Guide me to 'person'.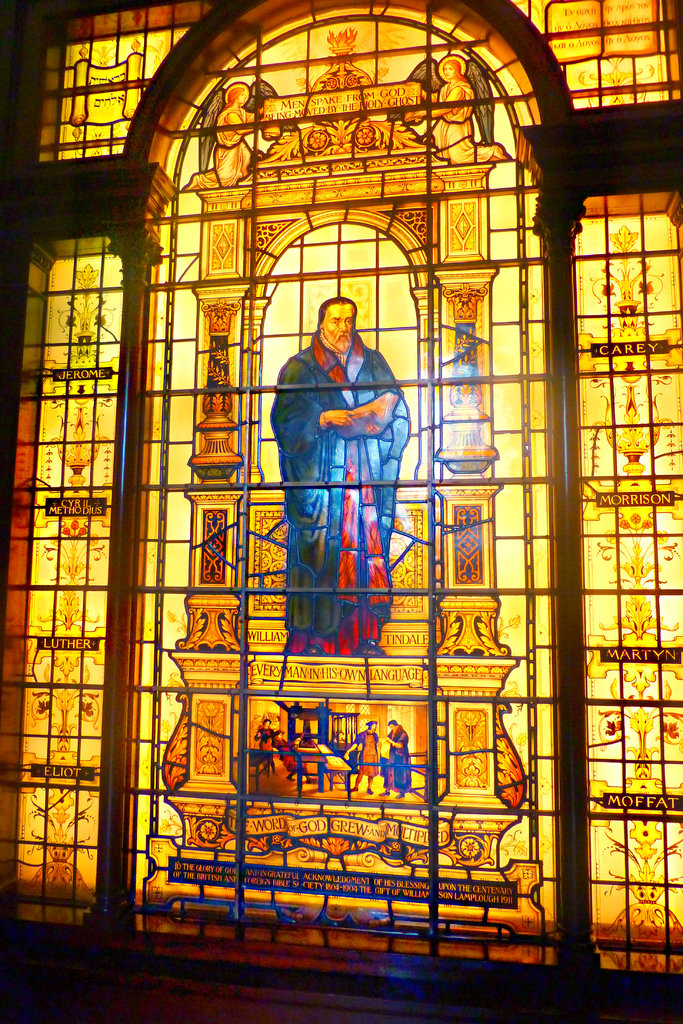
Guidance: left=253, top=719, right=281, bottom=769.
